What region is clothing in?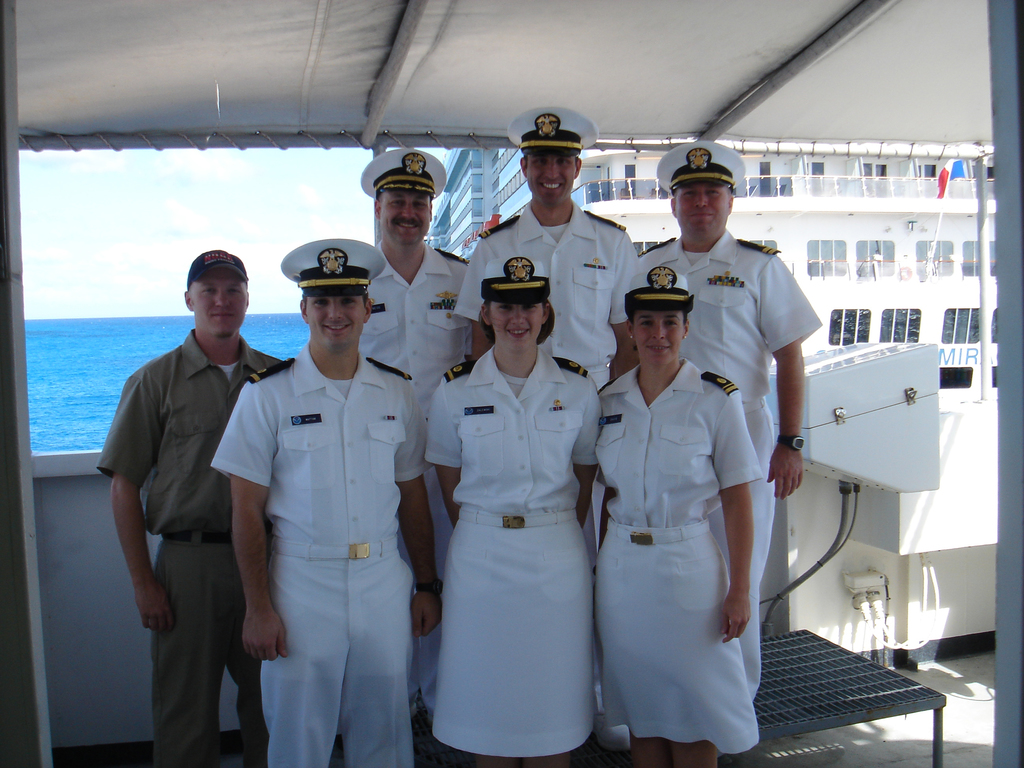
BBox(641, 225, 826, 696).
